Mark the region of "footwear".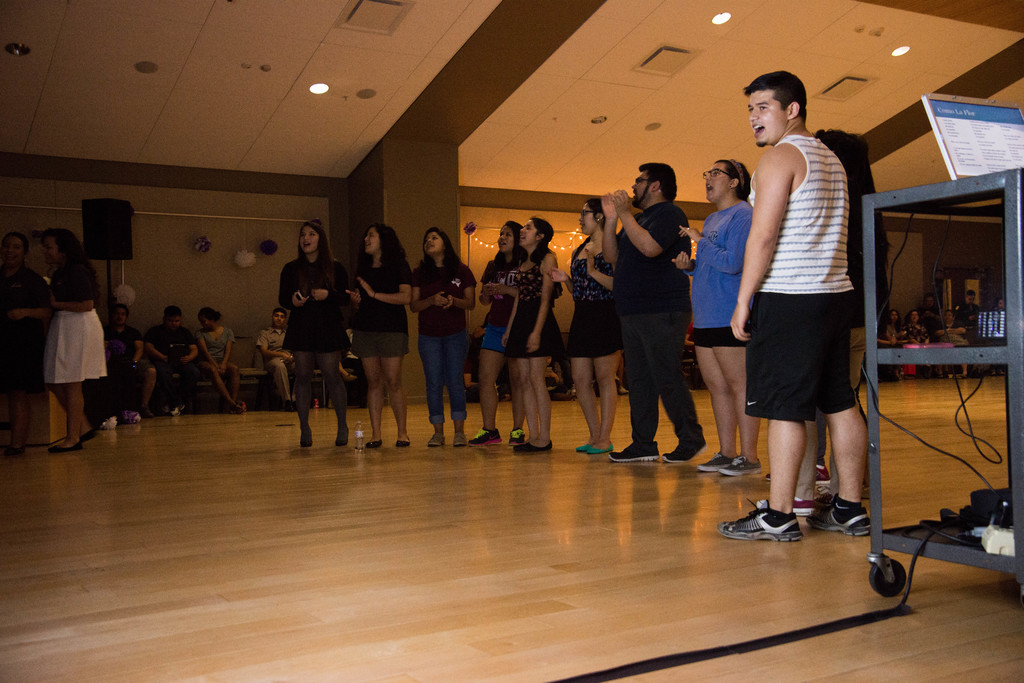
Region: l=717, t=498, r=805, b=540.
